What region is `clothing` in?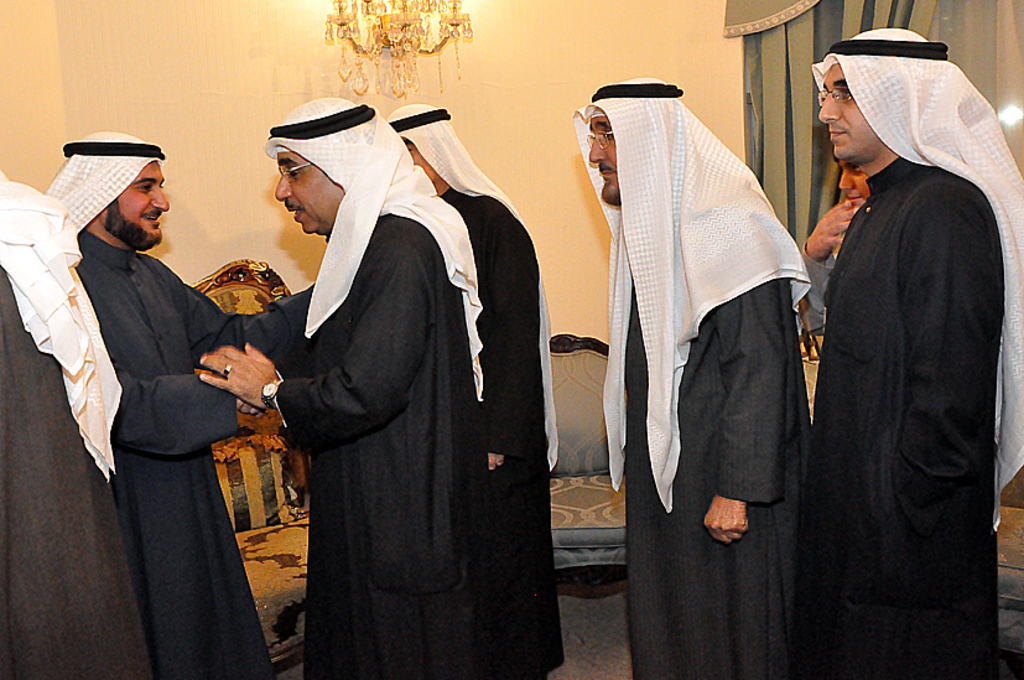
581:79:835:647.
